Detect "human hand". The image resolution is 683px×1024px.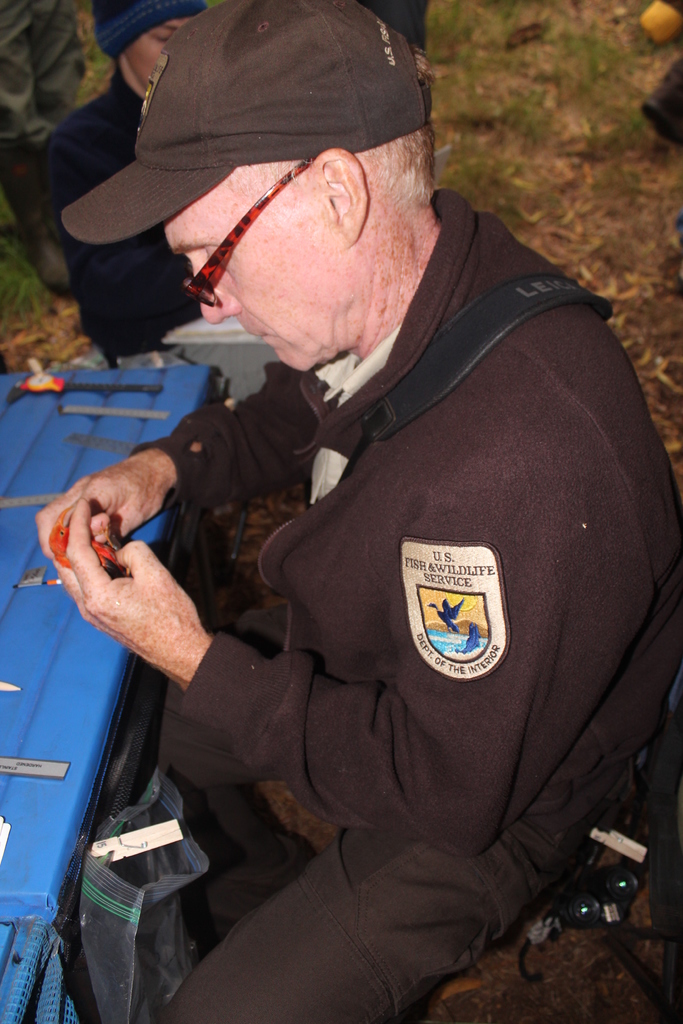
bbox=[60, 495, 213, 677].
